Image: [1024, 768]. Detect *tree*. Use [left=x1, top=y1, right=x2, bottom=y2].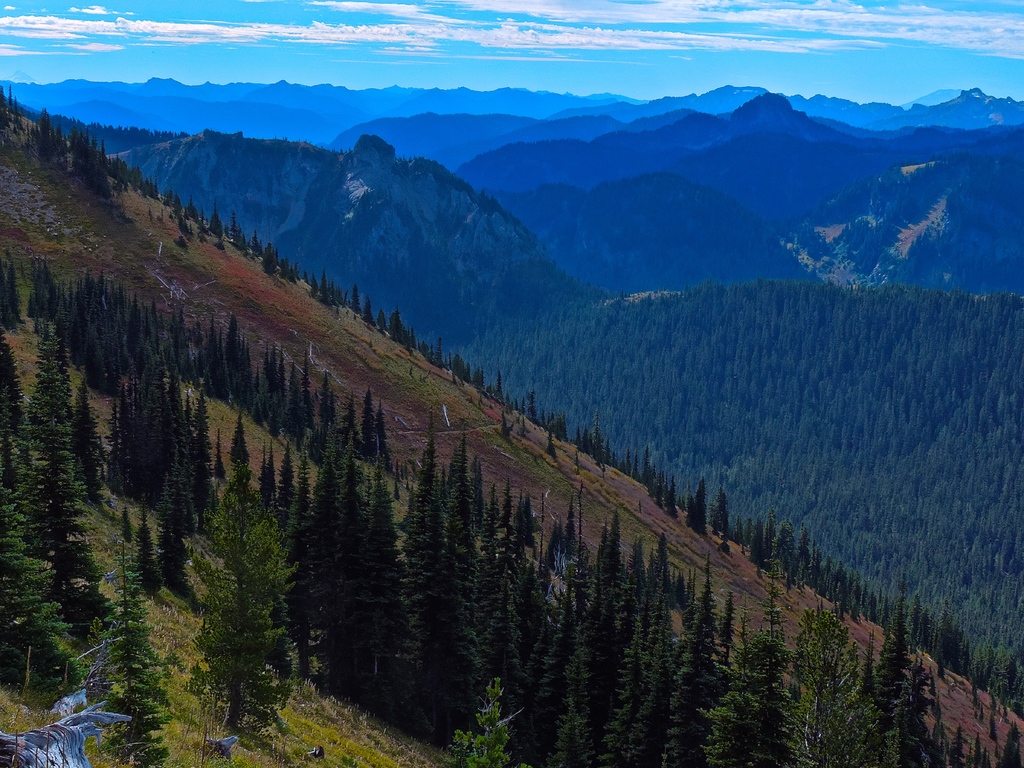
[left=75, top=564, right=174, bottom=767].
